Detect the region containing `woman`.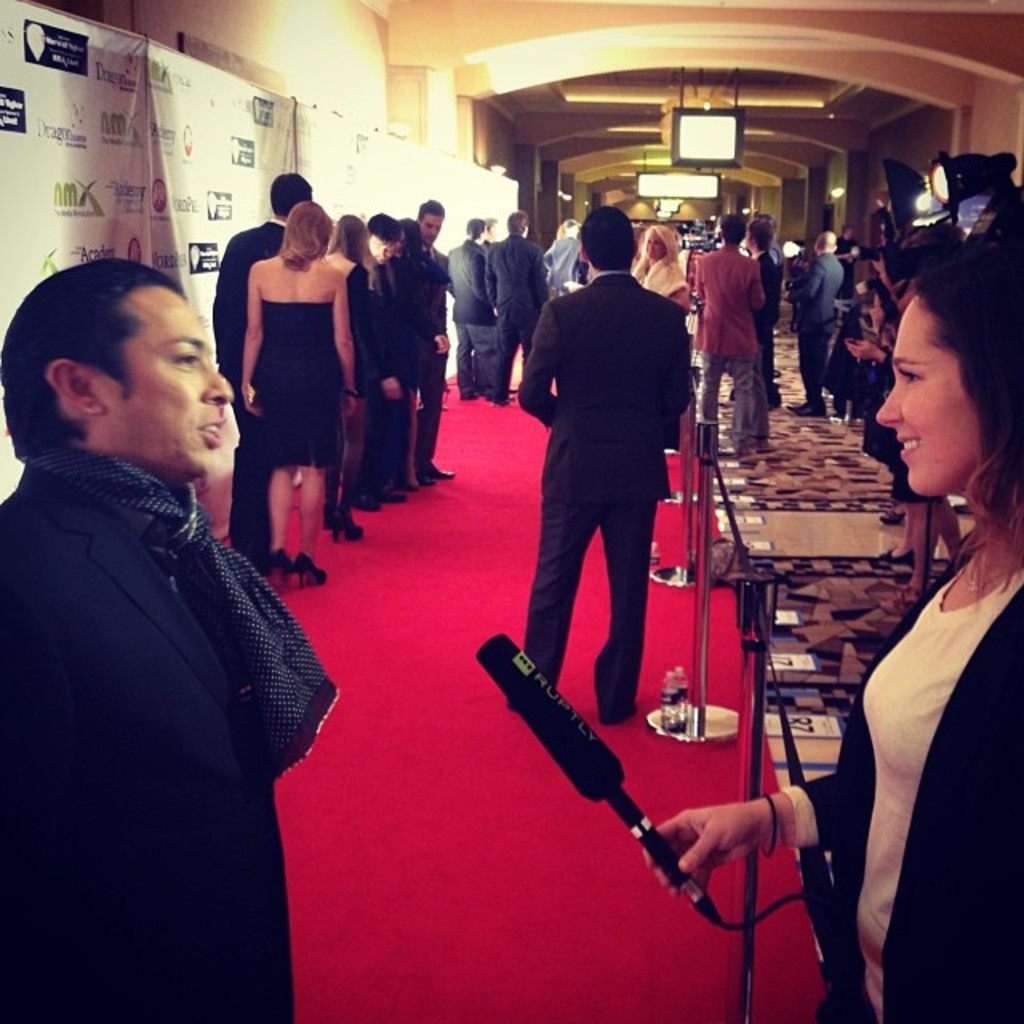
<box>645,243,1022,1022</box>.
